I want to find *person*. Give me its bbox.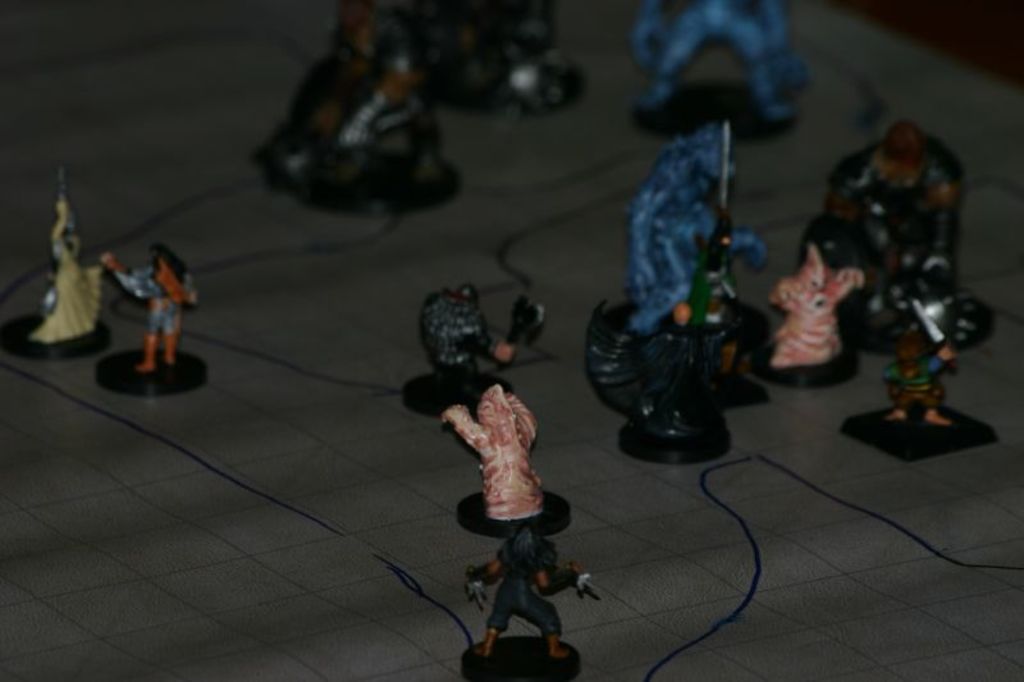
pyautogui.locateOnScreen(29, 188, 108, 343).
